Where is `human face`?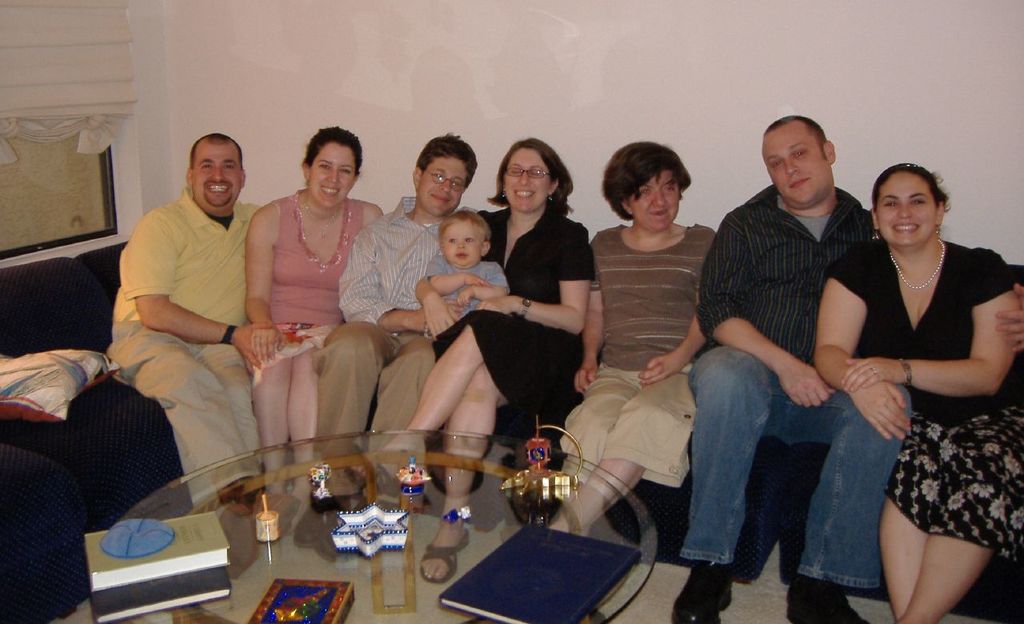
detection(422, 150, 466, 214).
